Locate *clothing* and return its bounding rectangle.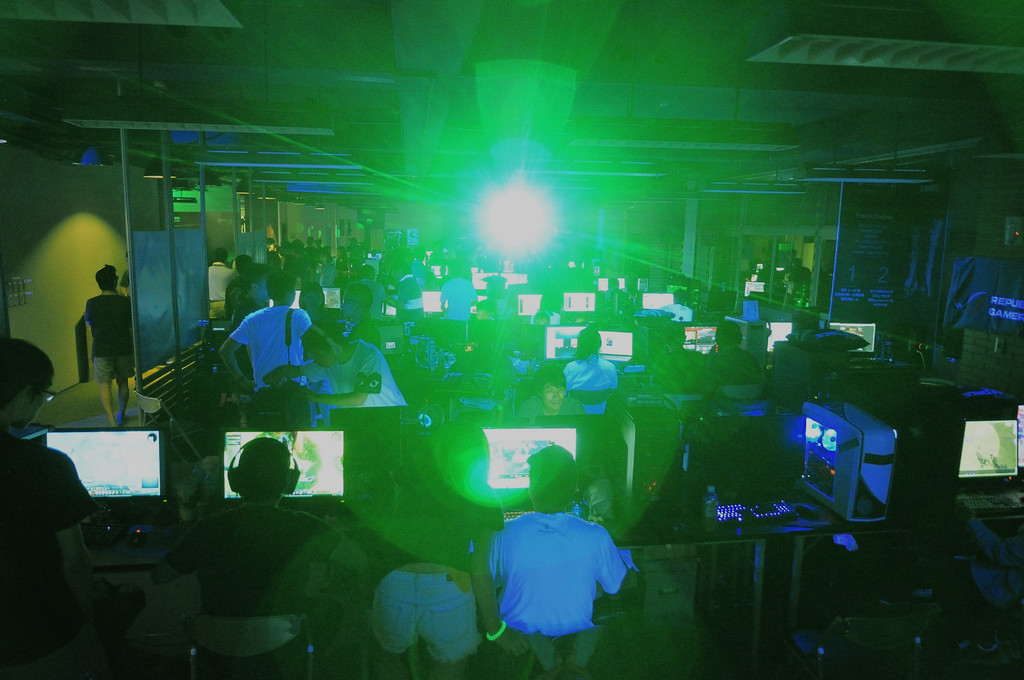
374,474,497,668.
